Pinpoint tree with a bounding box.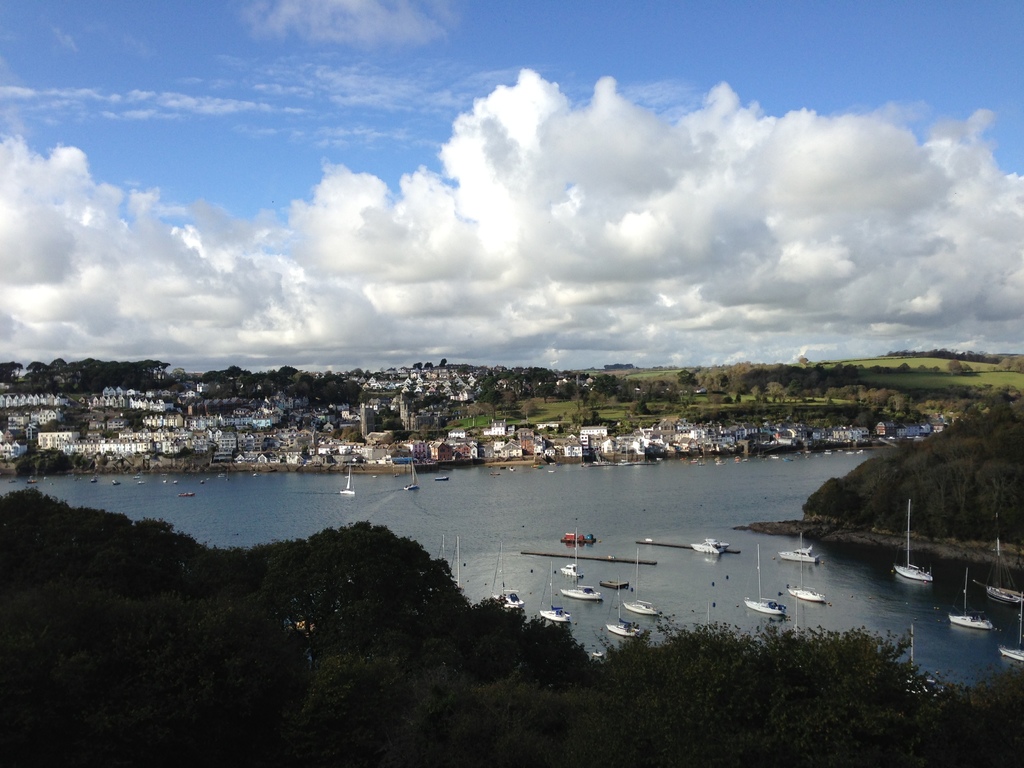
<box>437,357,448,367</box>.
